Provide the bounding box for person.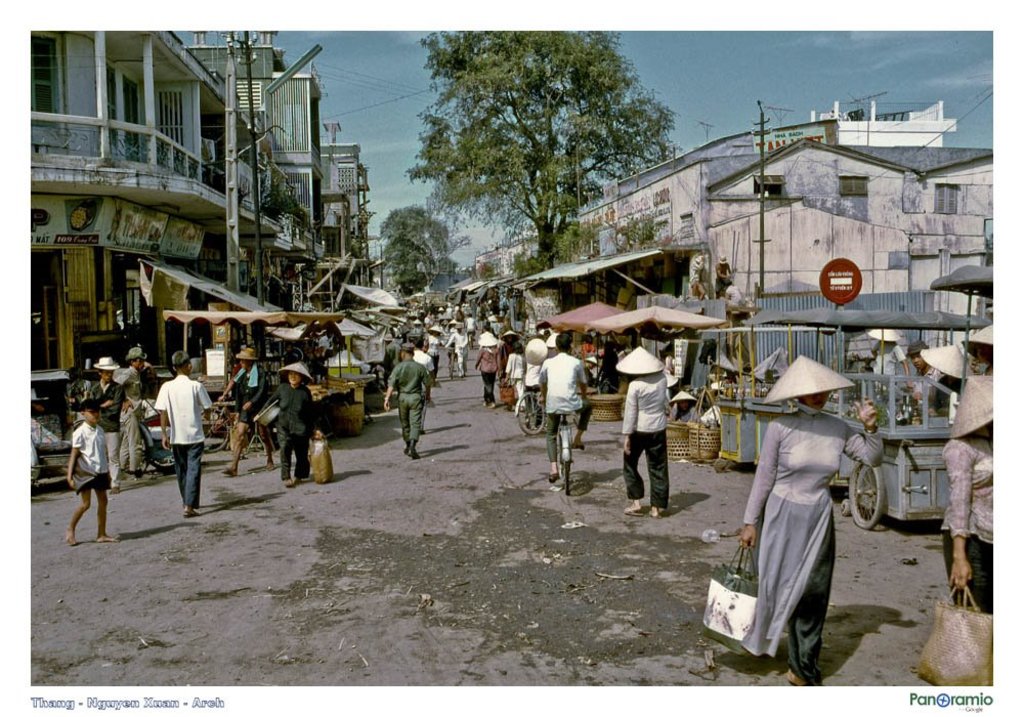
detection(62, 394, 120, 545).
